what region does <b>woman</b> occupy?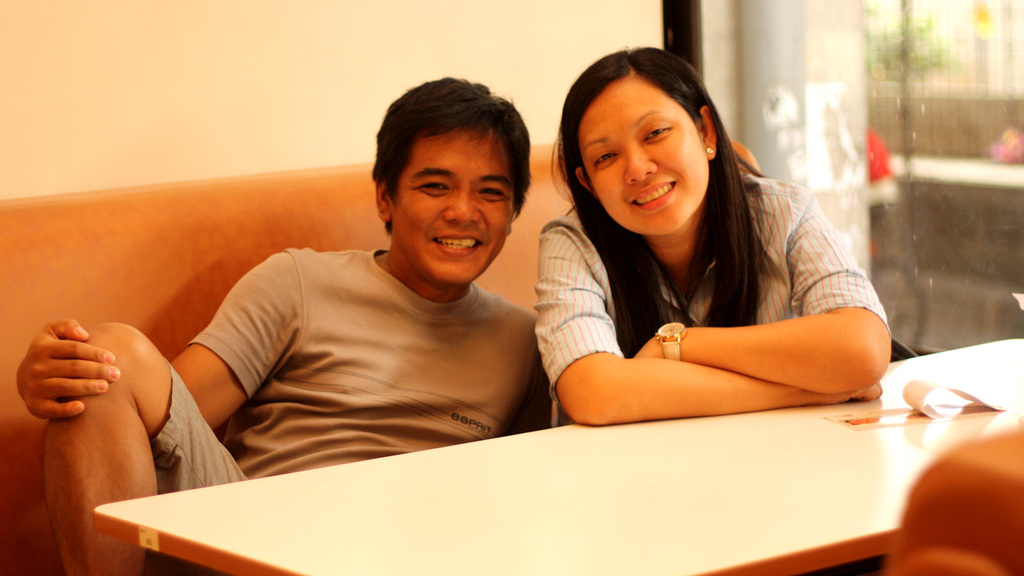
522, 42, 893, 447.
